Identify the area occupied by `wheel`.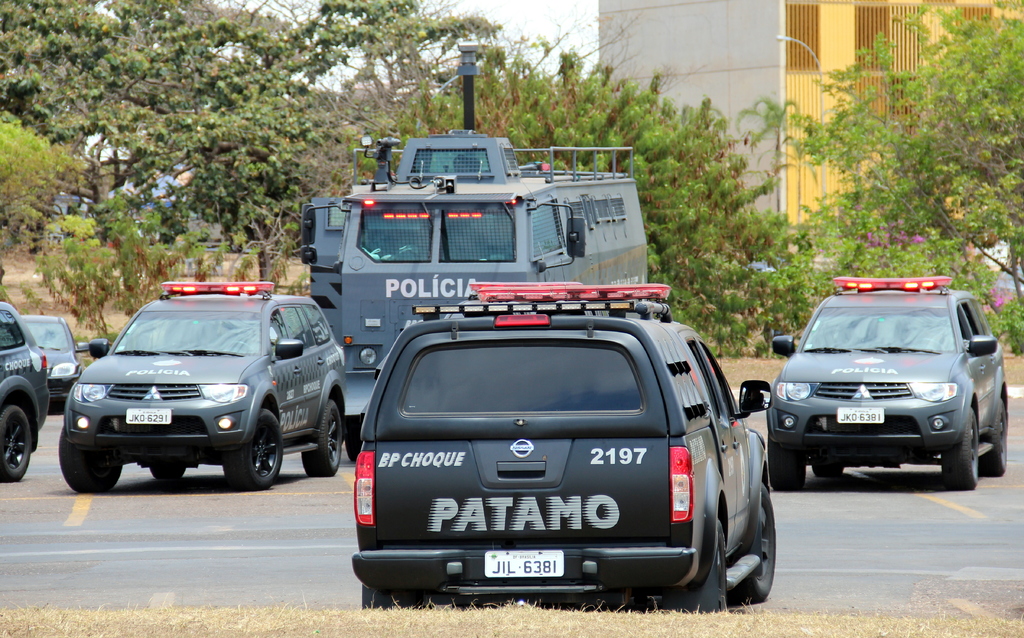
Area: 717/529/728/613.
